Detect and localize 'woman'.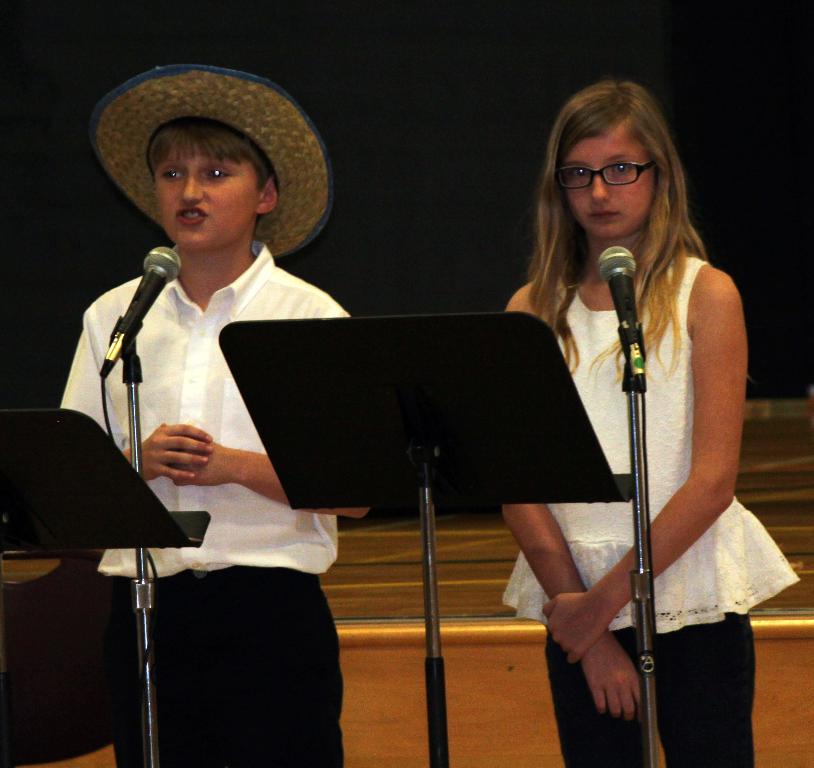
Localized at 476/76/776/732.
